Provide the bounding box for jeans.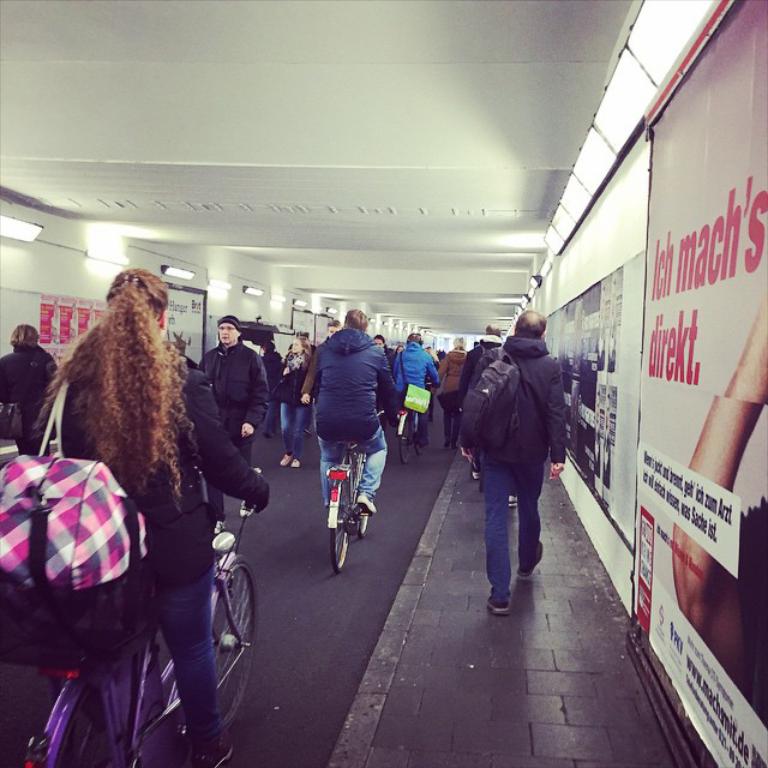
select_region(269, 404, 277, 428).
